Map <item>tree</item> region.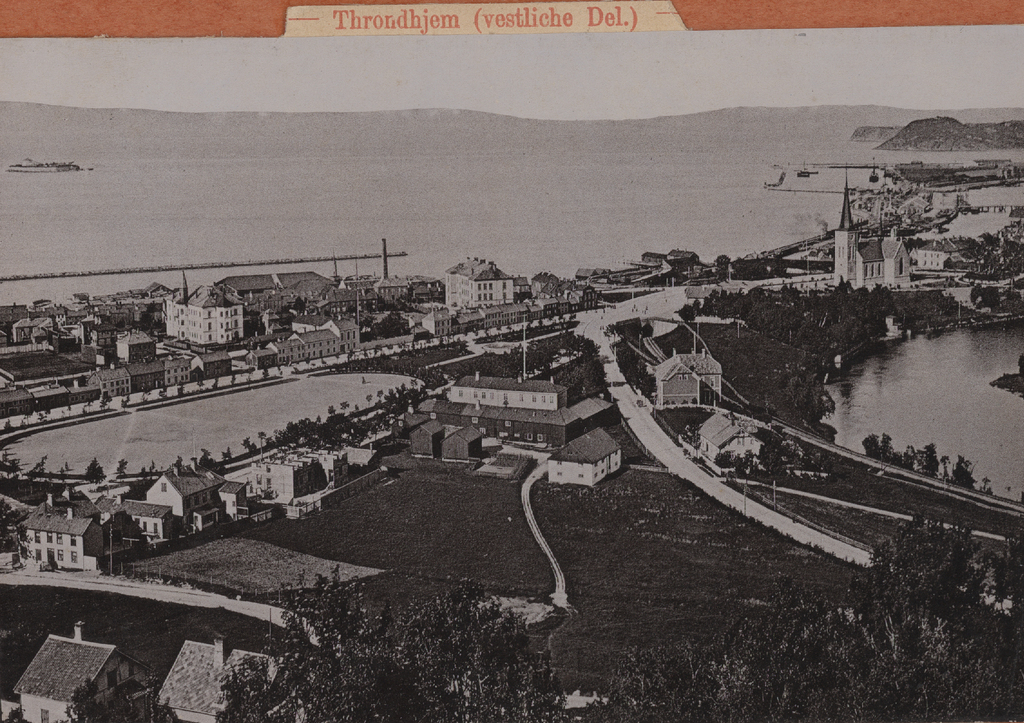
Mapped to left=700, top=310, right=835, bottom=423.
